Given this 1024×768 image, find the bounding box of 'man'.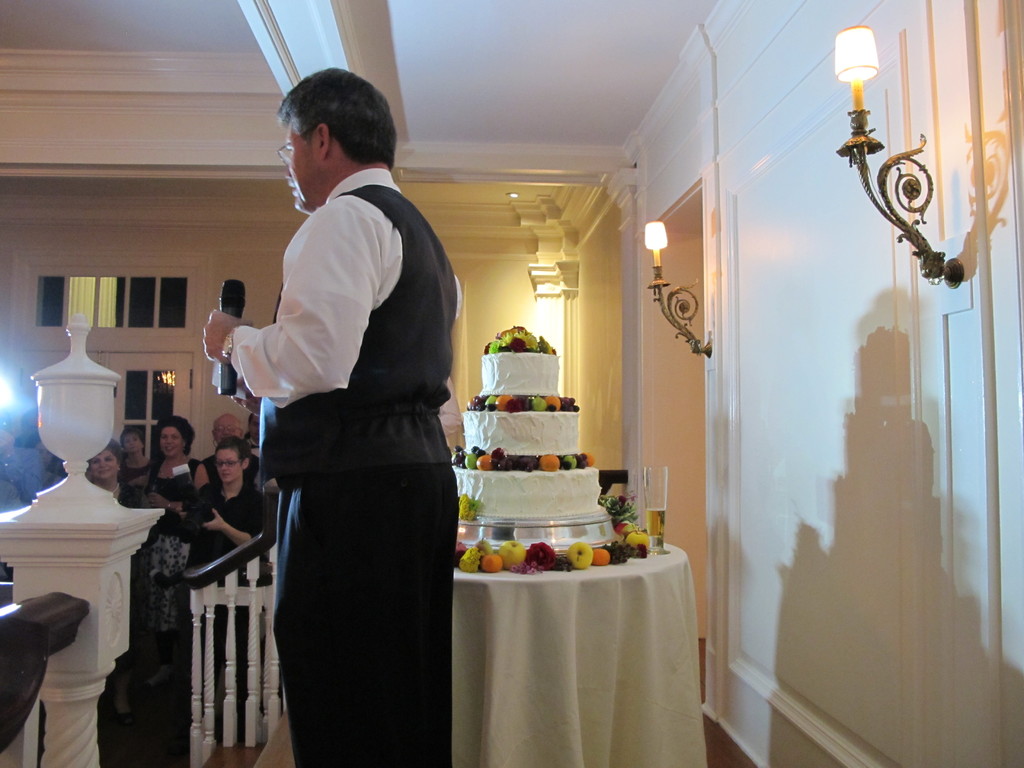
226, 65, 470, 765.
